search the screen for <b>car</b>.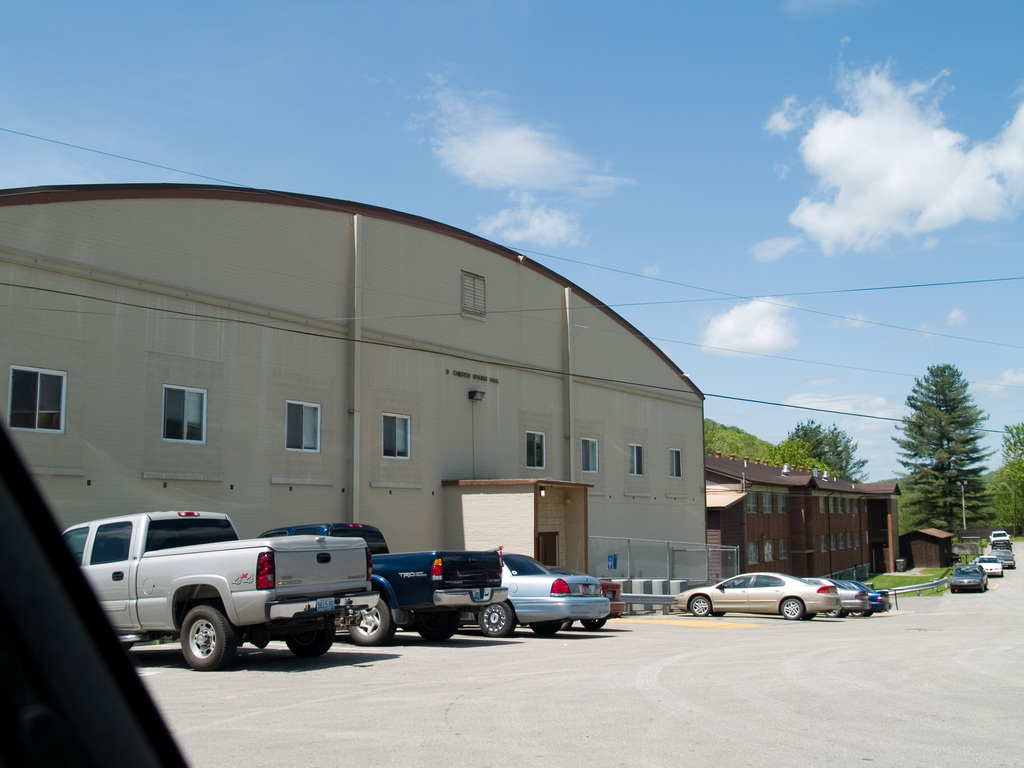
Found at 974,555,1003,580.
